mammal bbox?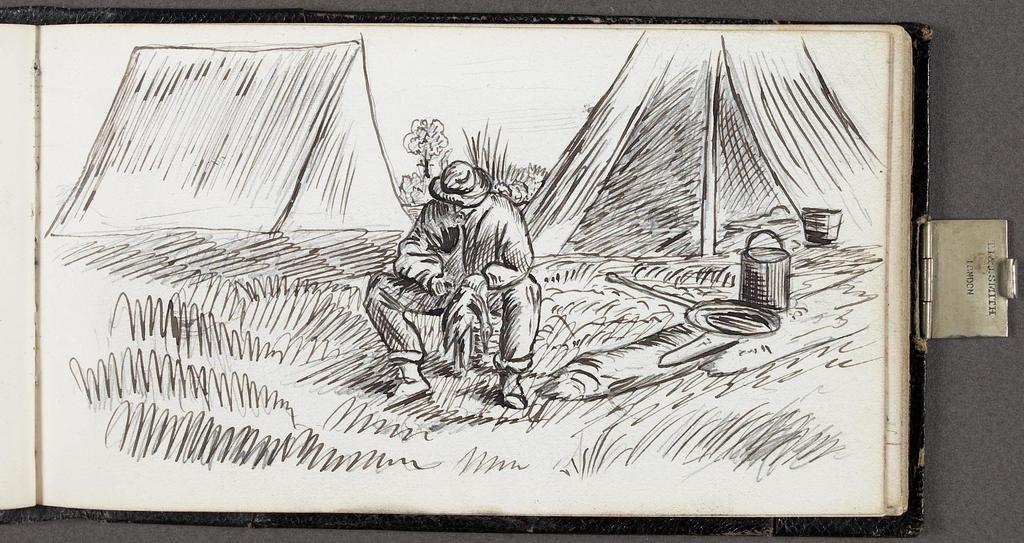
region(362, 149, 549, 431)
